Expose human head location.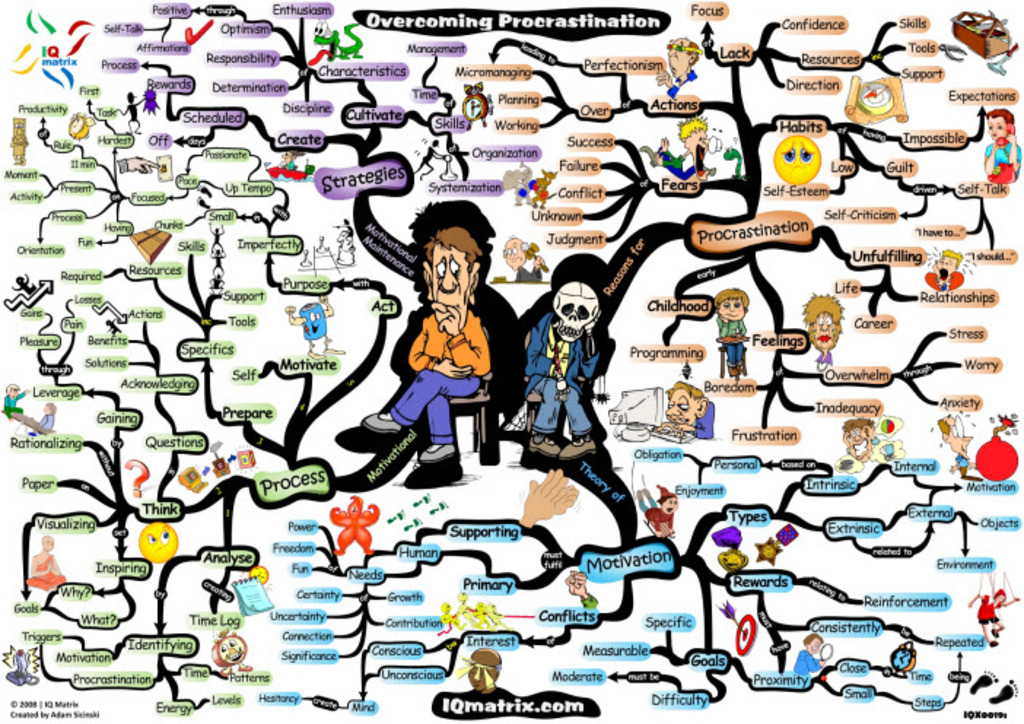
Exposed at [677,118,721,180].
